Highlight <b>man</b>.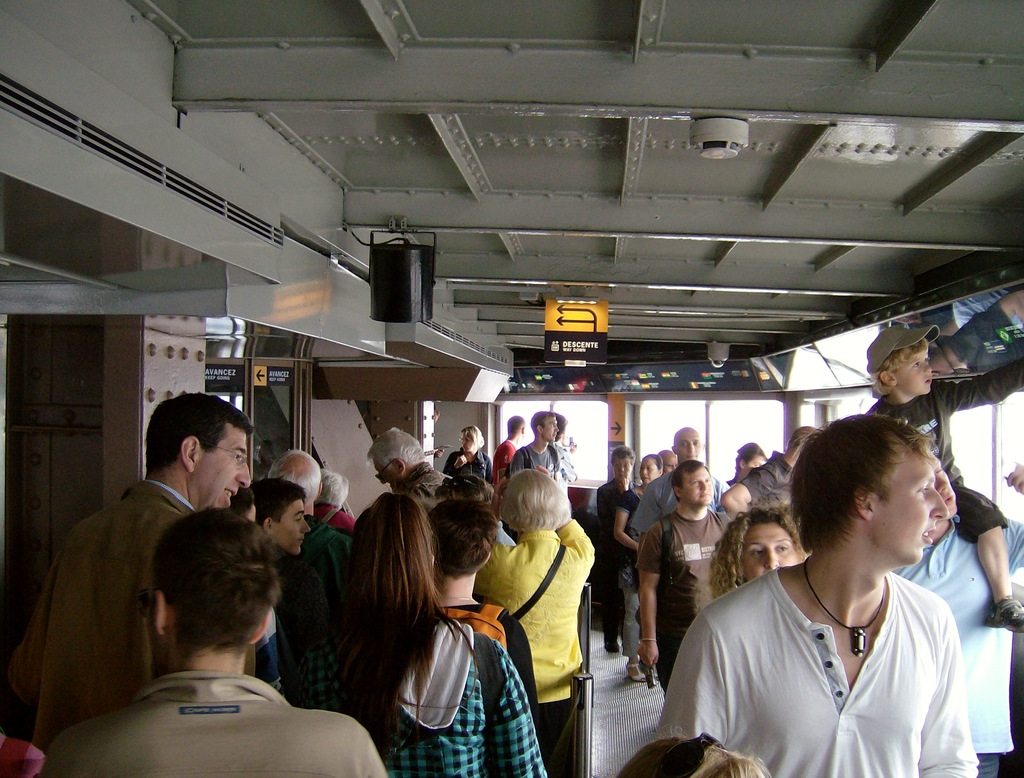
Highlighted region: [14, 505, 387, 777].
